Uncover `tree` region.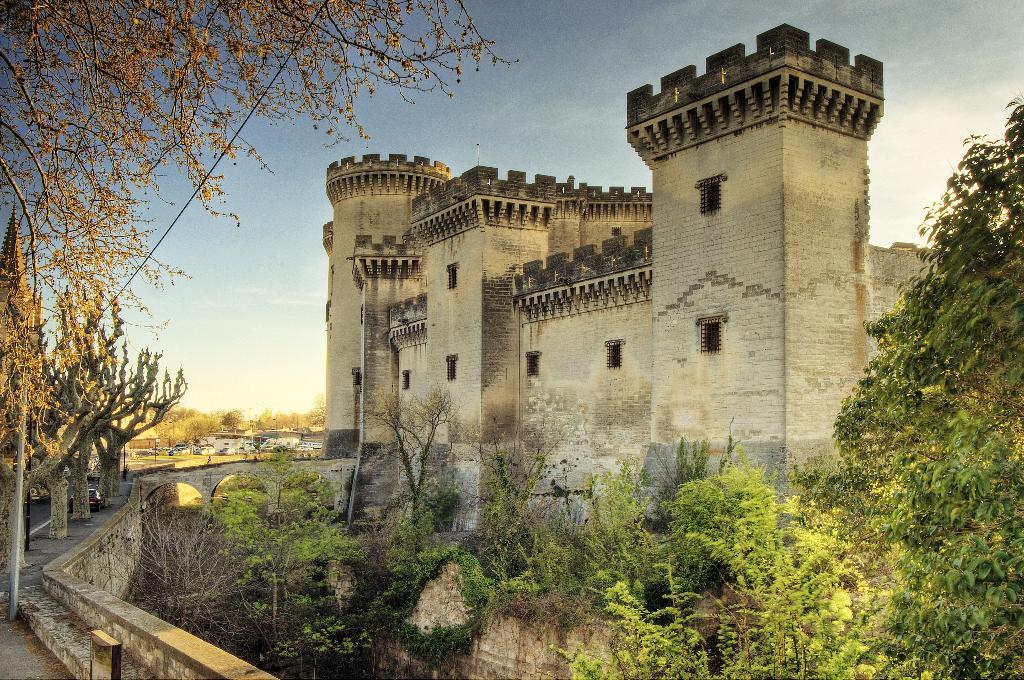
Uncovered: 214, 446, 365, 660.
